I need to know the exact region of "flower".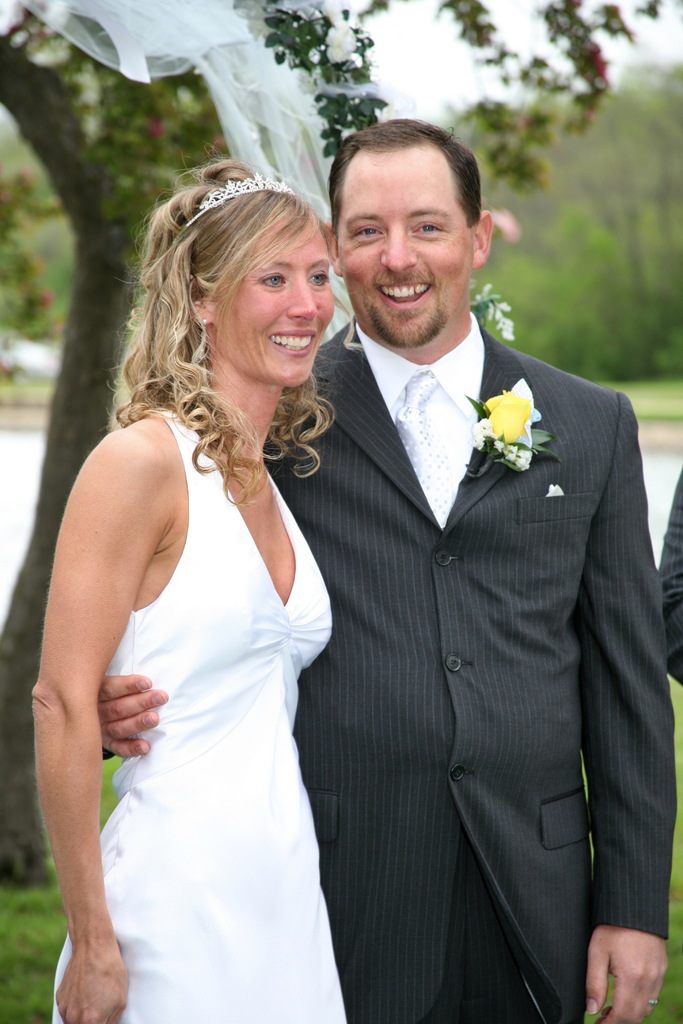
Region: [x1=325, y1=22, x2=358, y2=58].
